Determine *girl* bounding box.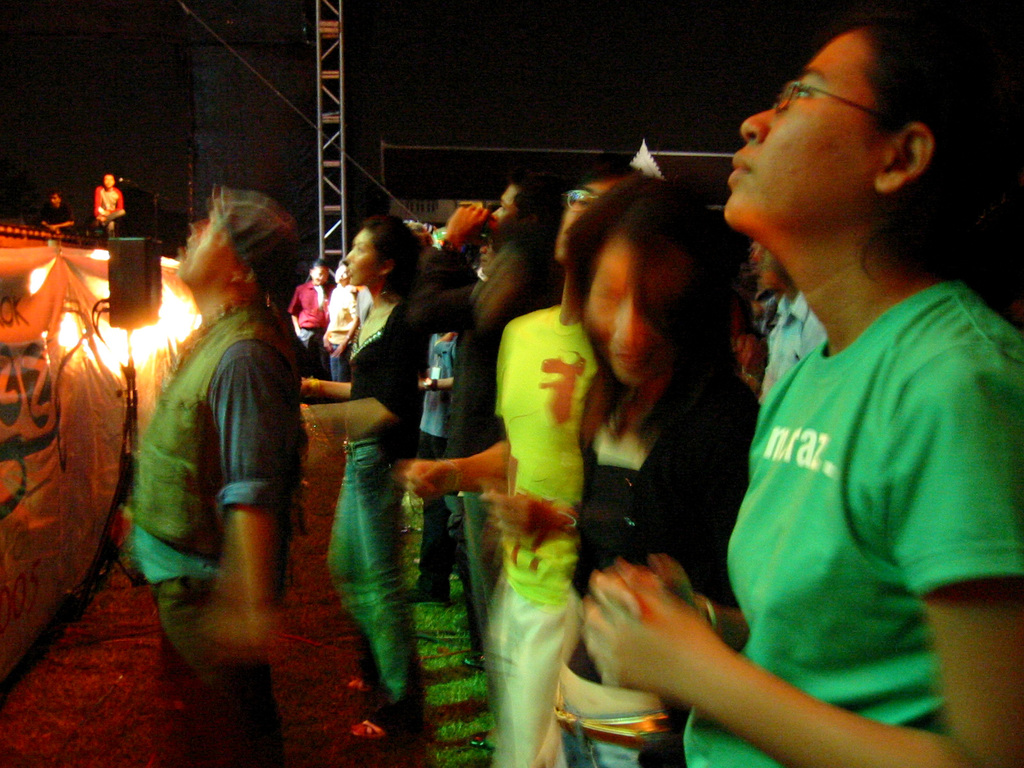
Determined: (297,220,435,737).
